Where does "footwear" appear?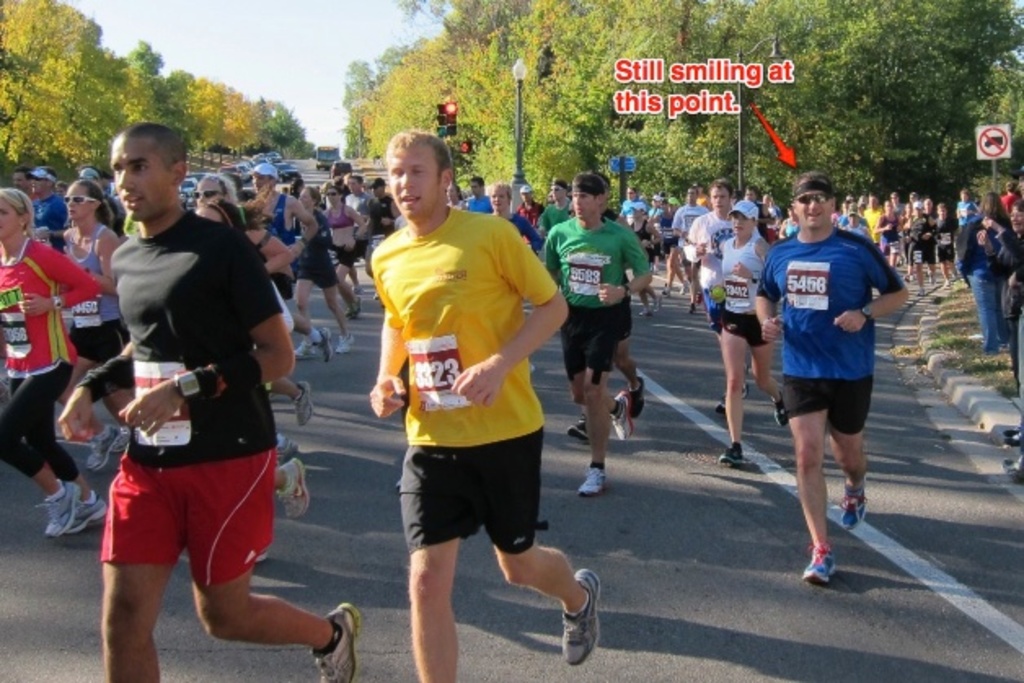
Appears at bbox=[46, 483, 78, 536].
